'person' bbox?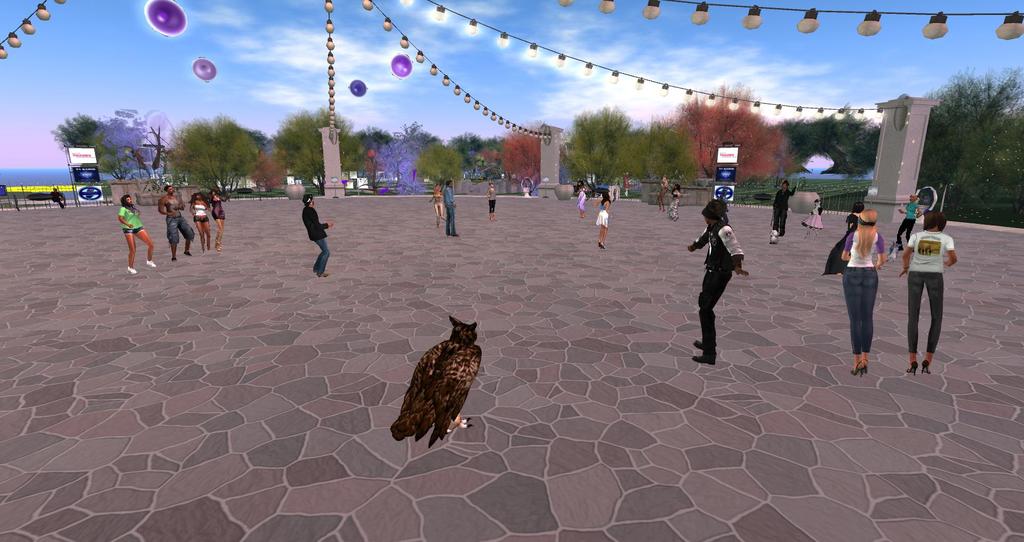
locate(192, 193, 213, 251)
